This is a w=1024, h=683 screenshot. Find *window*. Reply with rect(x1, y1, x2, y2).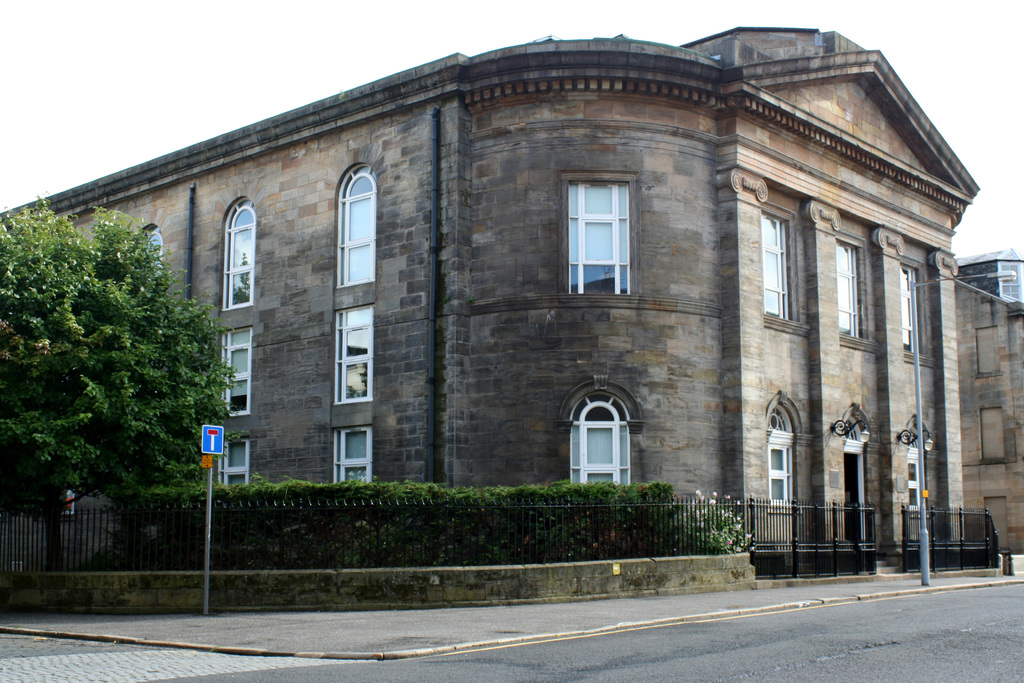
rect(333, 160, 381, 276).
